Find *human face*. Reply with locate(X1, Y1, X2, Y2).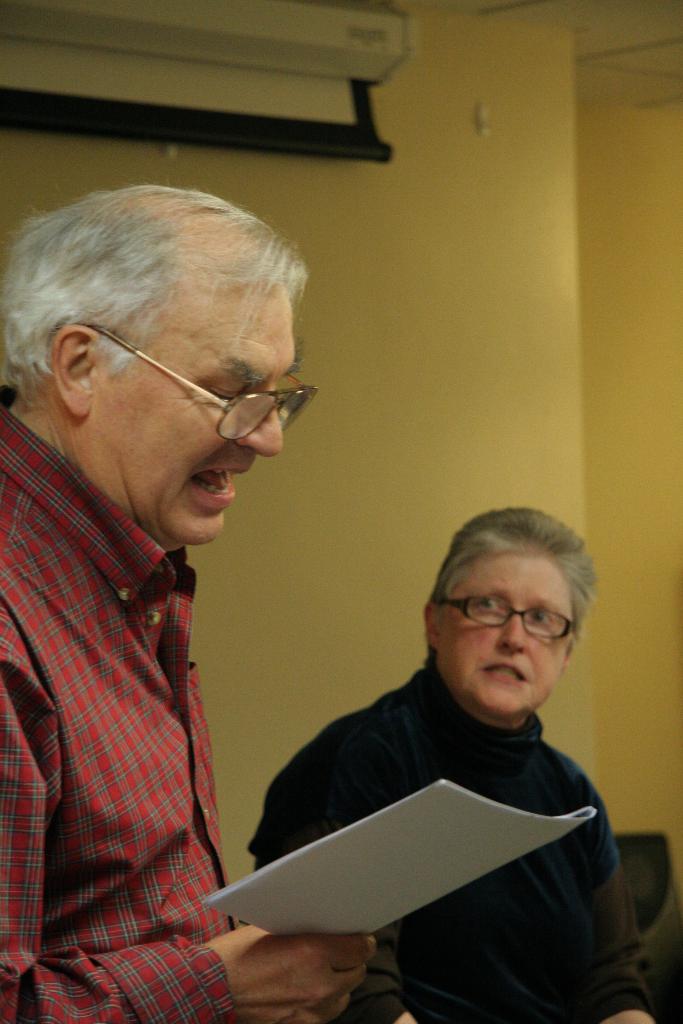
locate(95, 286, 304, 538).
